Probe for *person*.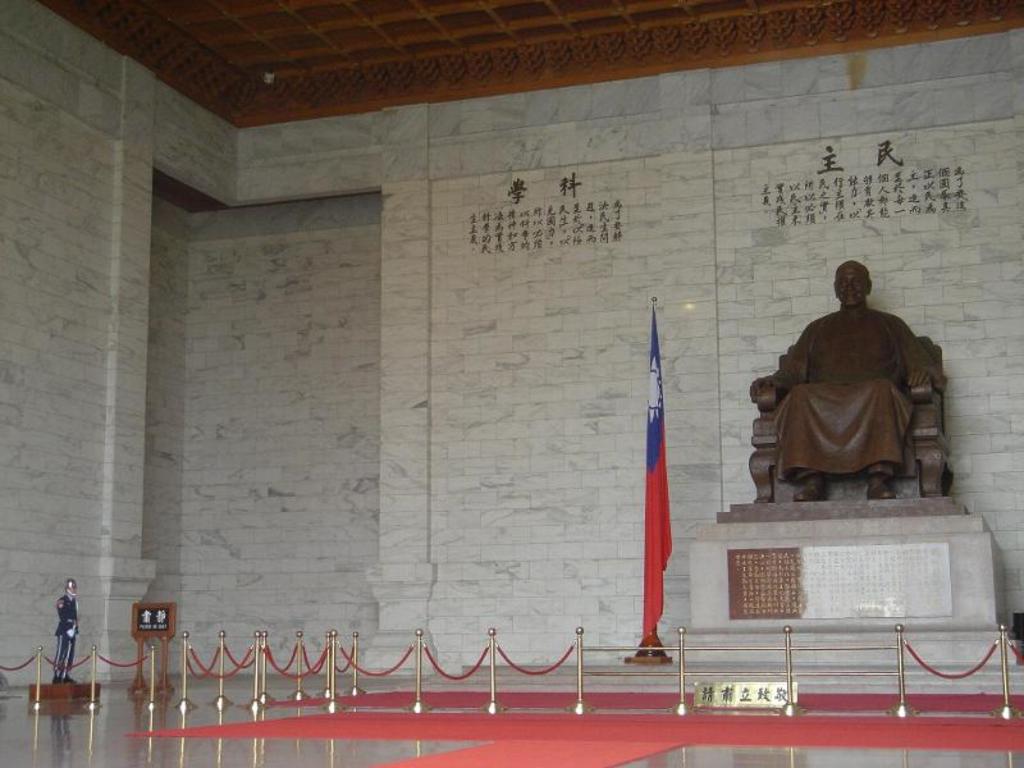
Probe result: 751 250 943 524.
